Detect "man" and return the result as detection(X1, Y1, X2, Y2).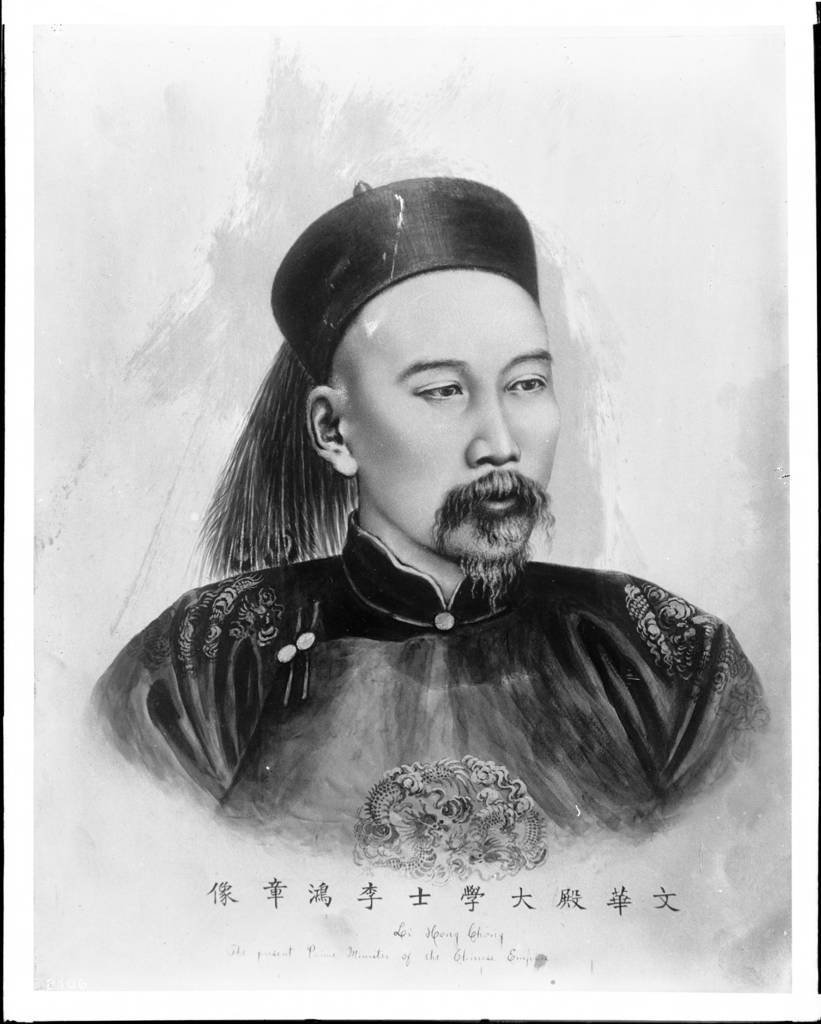
detection(84, 176, 772, 877).
